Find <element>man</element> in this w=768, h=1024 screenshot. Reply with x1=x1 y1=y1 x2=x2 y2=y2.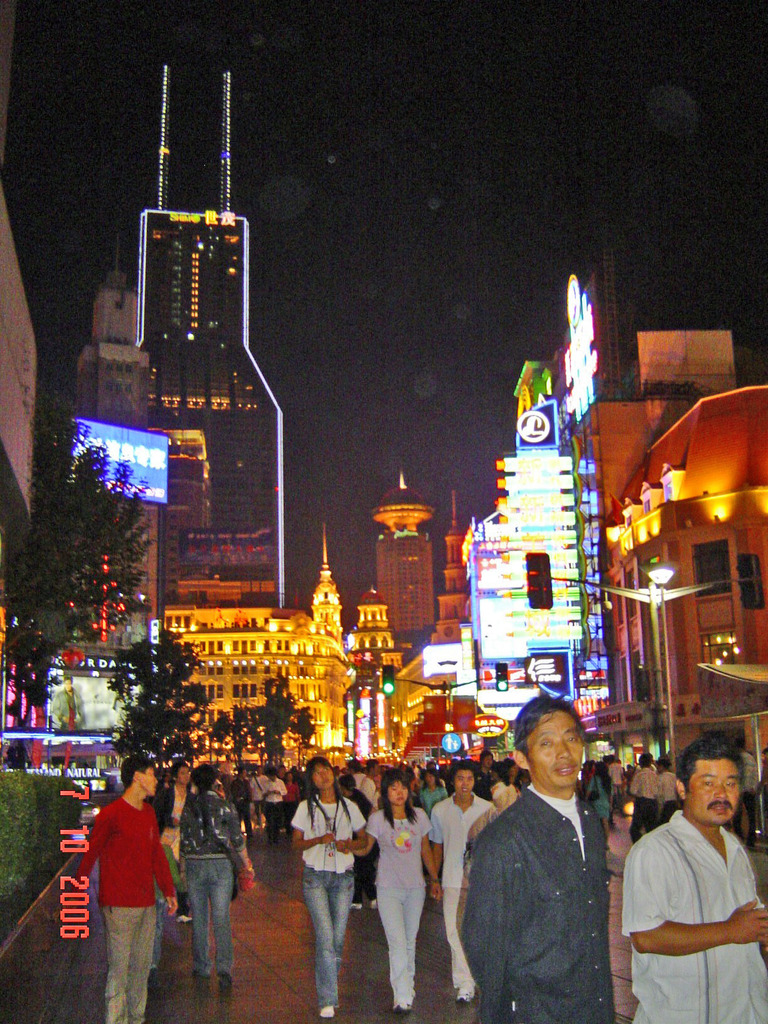
x1=468 y1=694 x2=612 y2=1023.
